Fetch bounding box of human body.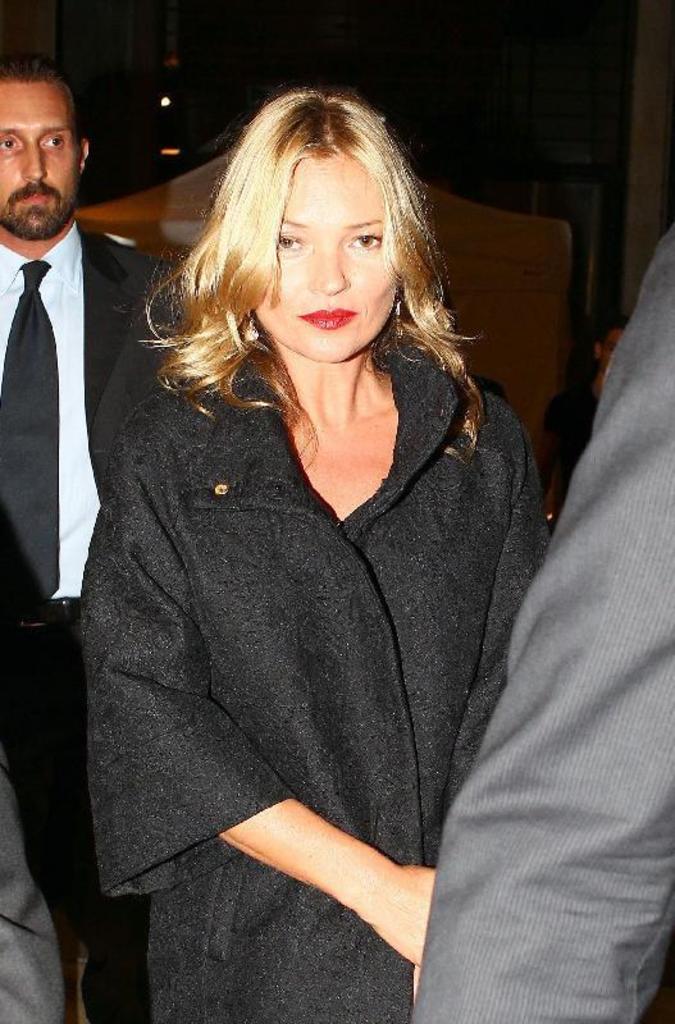
Bbox: region(56, 123, 543, 1023).
